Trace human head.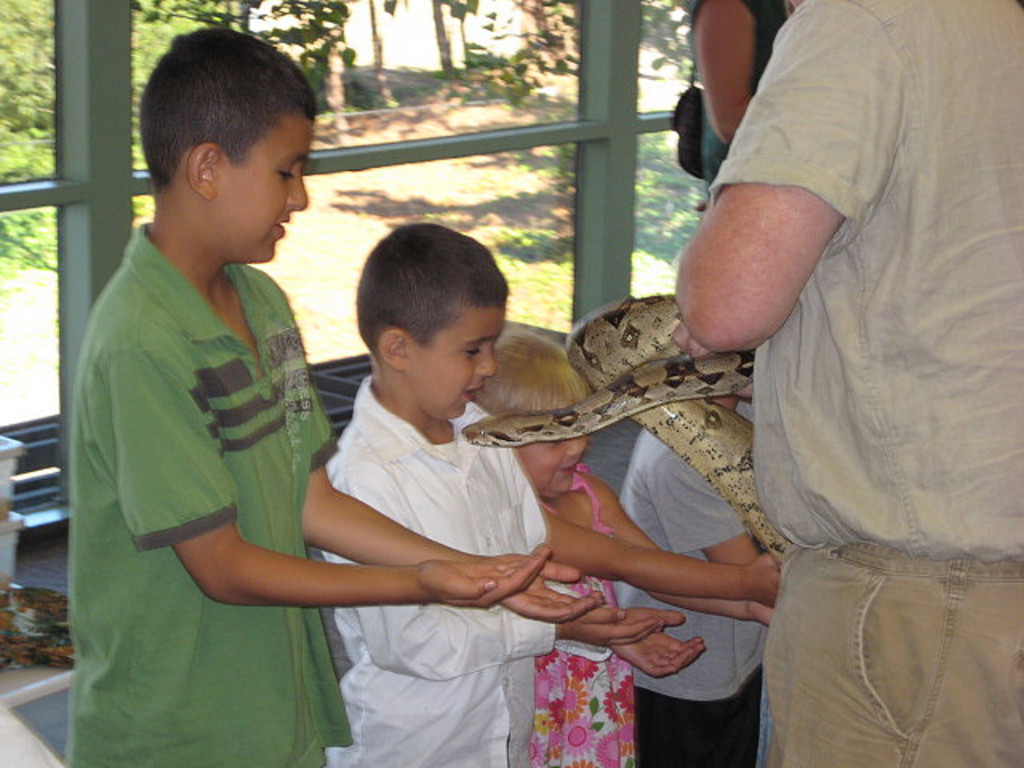
Traced to l=120, t=34, r=314, b=270.
